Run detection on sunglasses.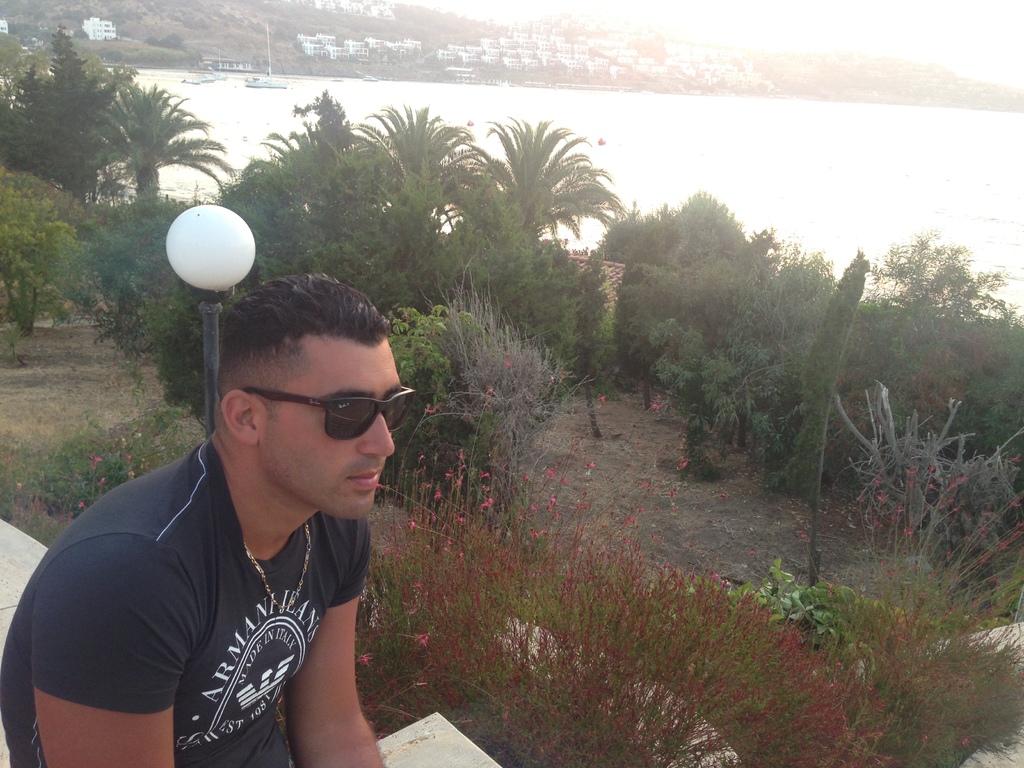
Result: (x1=246, y1=385, x2=413, y2=438).
